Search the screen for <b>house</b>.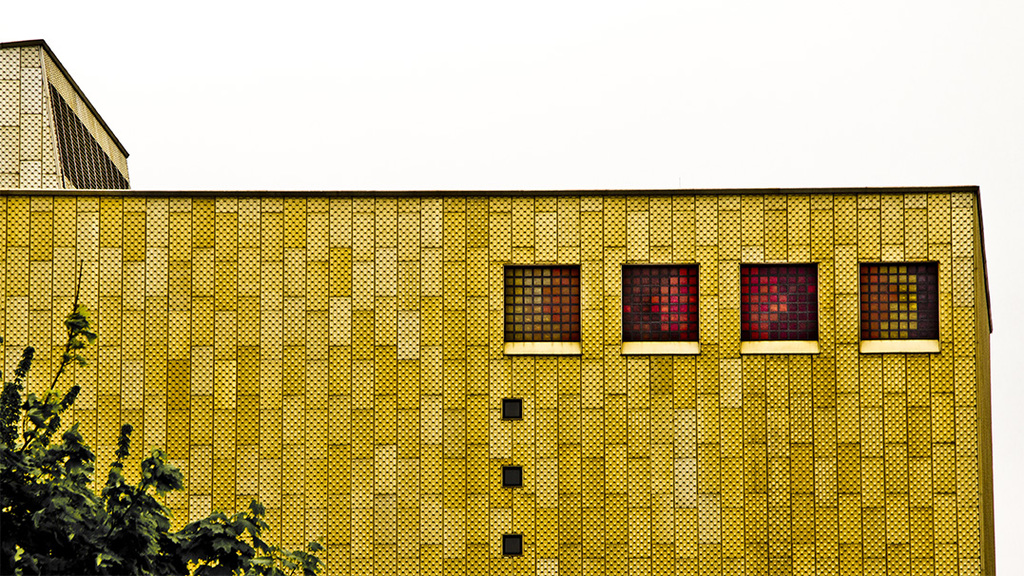
Found at l=0, t=33, r=997, b=575.
